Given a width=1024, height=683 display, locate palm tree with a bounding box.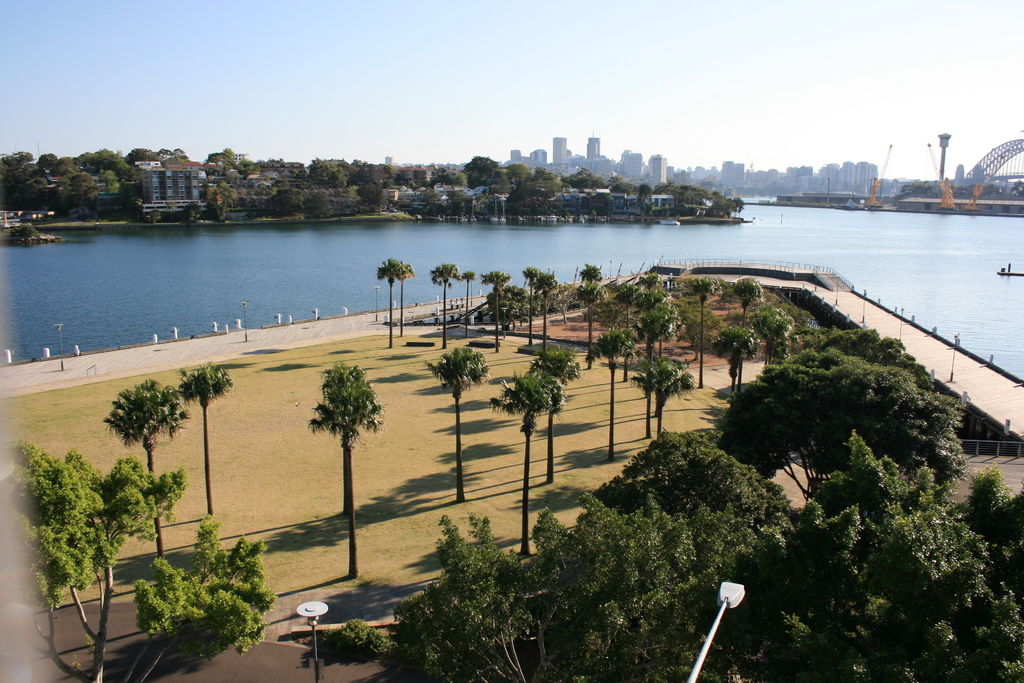
Located: {"left": 538, "top": 340, "right": 570, "bottom": 393}.
